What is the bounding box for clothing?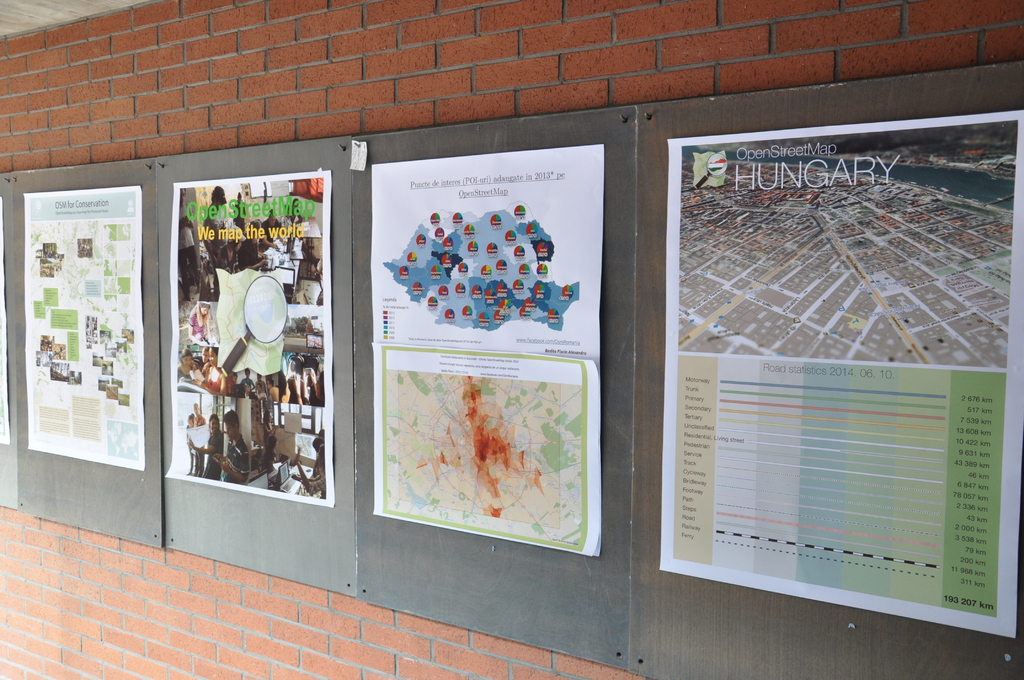
<bbox>307, 462, 325, 501</bbox>.
